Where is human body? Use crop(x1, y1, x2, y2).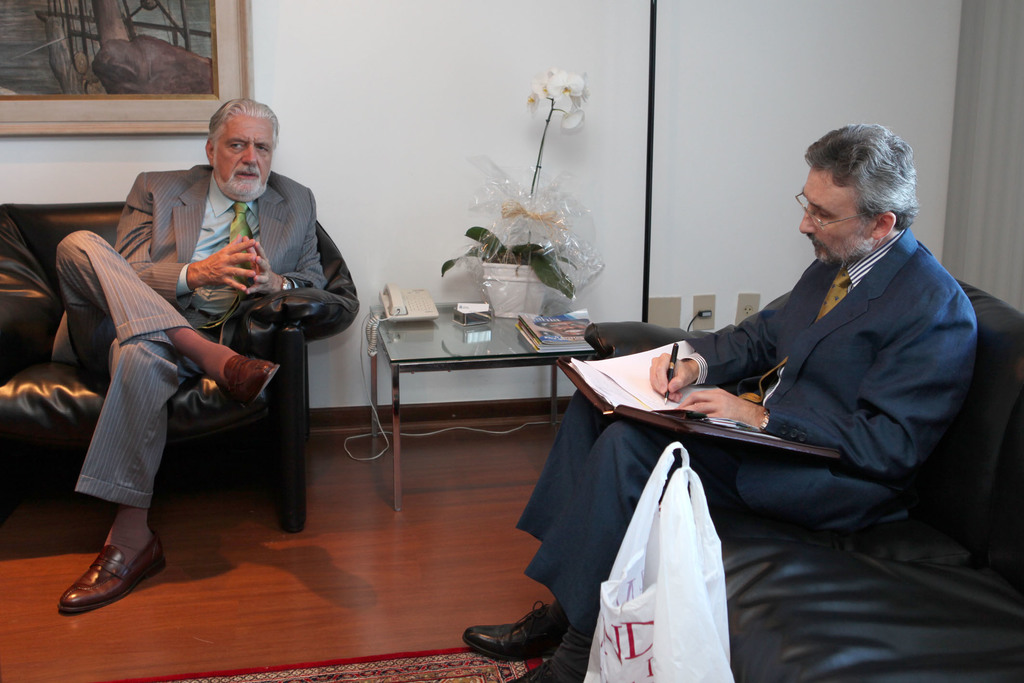
crop(473, 227, 975, 675).
